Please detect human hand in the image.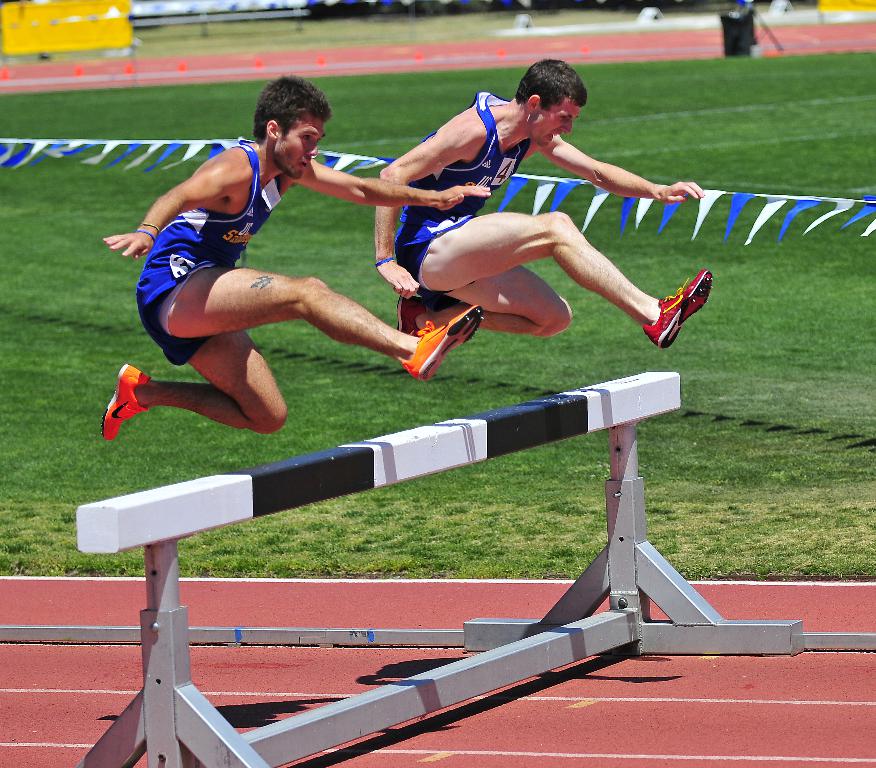
[436,181,490,220].
